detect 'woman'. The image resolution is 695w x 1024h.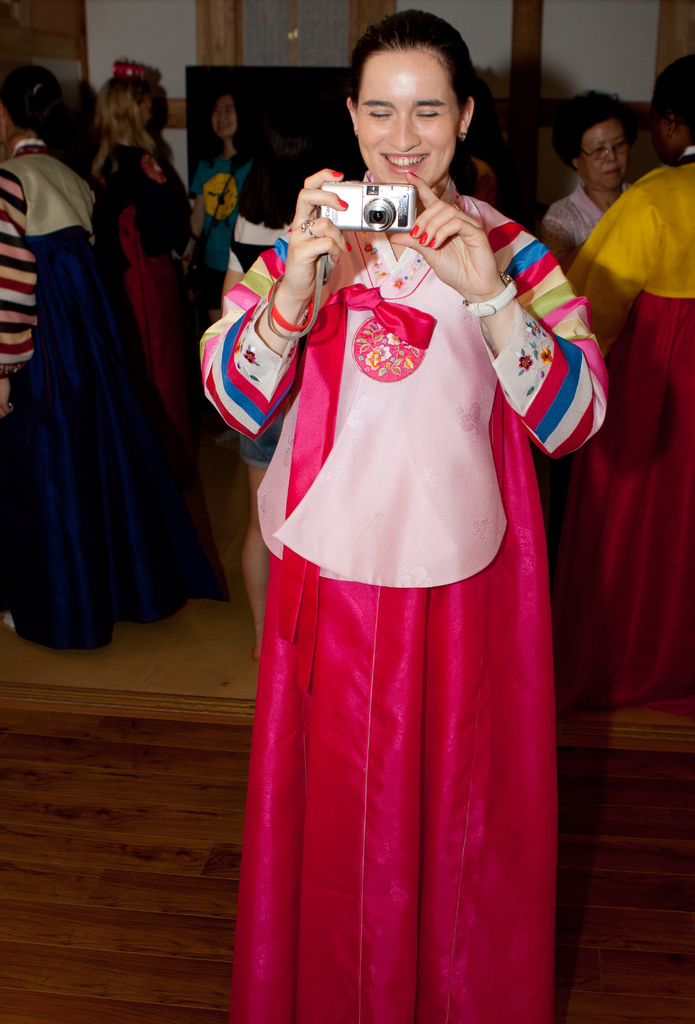
(x1=232, y1=46, x2=557, y2=1023).
